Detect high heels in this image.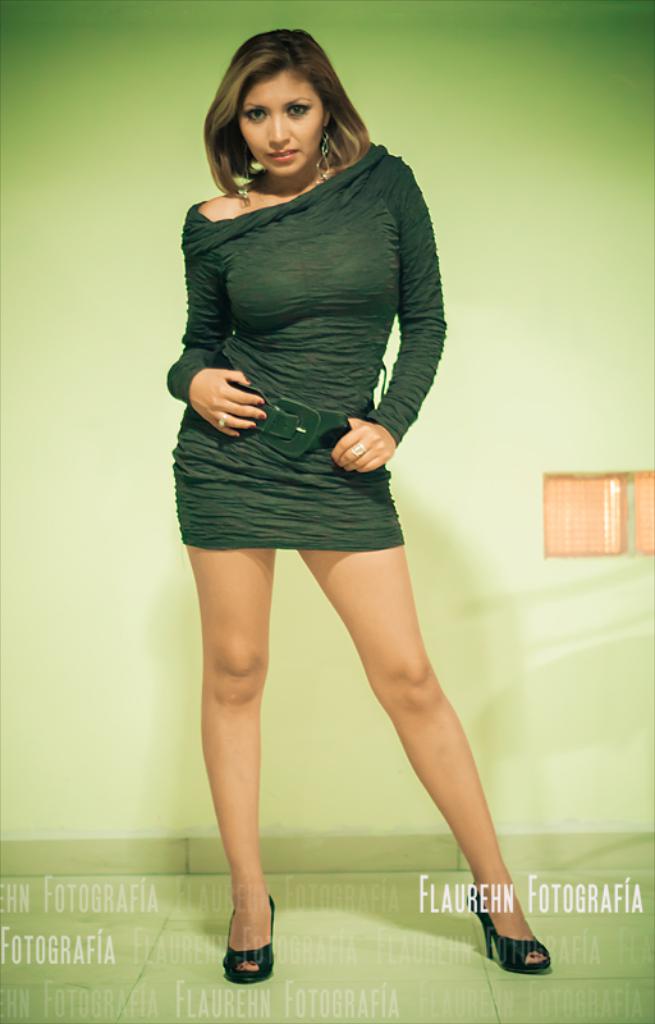
Detection: <region>464, 874, 550, 973</region>.
